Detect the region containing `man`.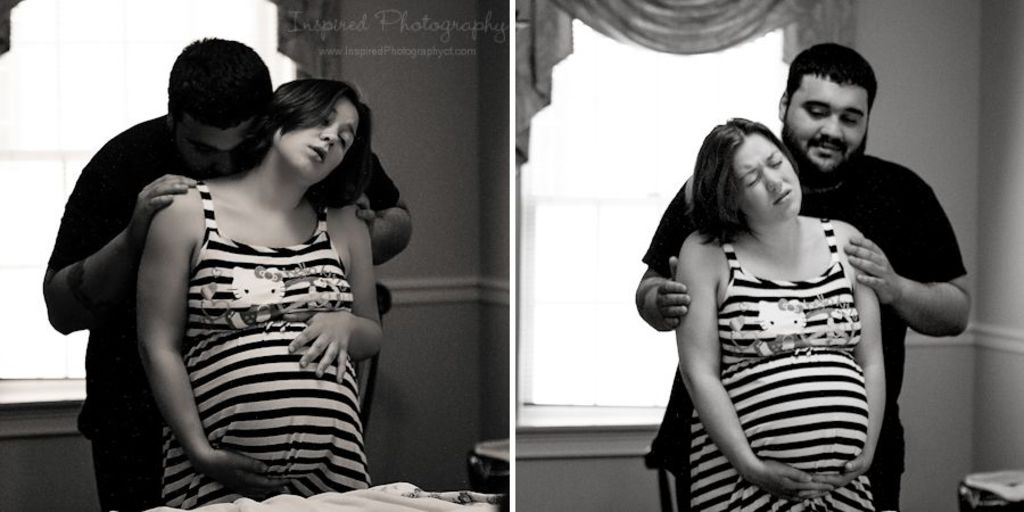
<bbox>634, 43, 967, 511</bbox>.
